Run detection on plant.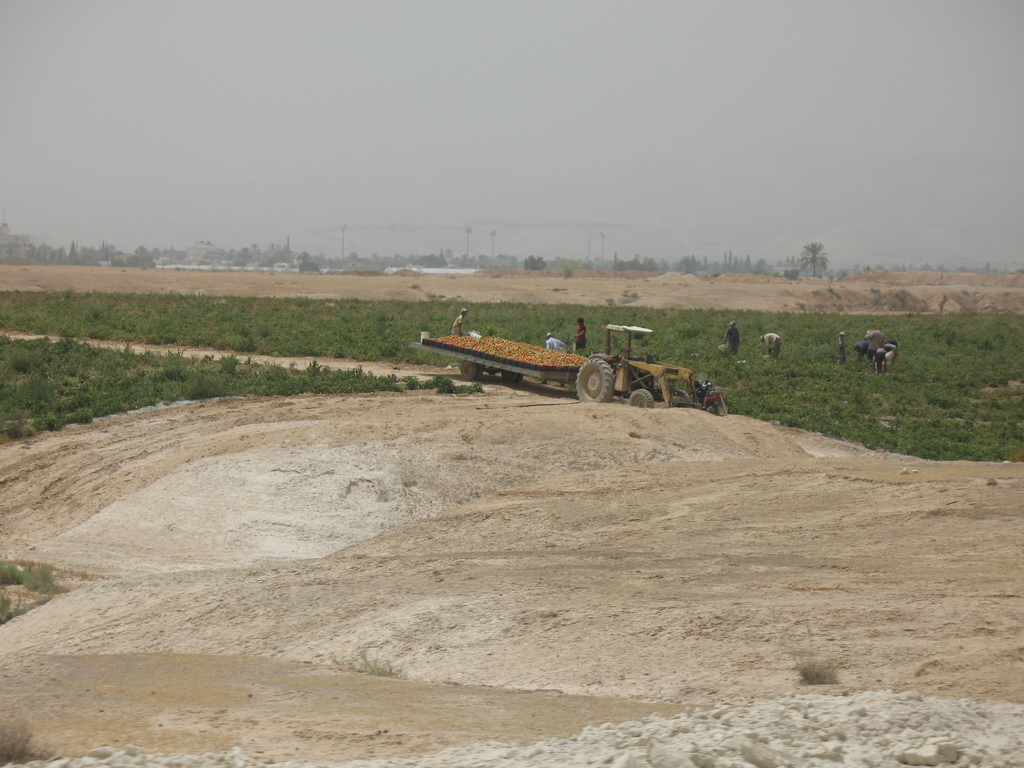
Result: locate(0, 557, 70, 625).
